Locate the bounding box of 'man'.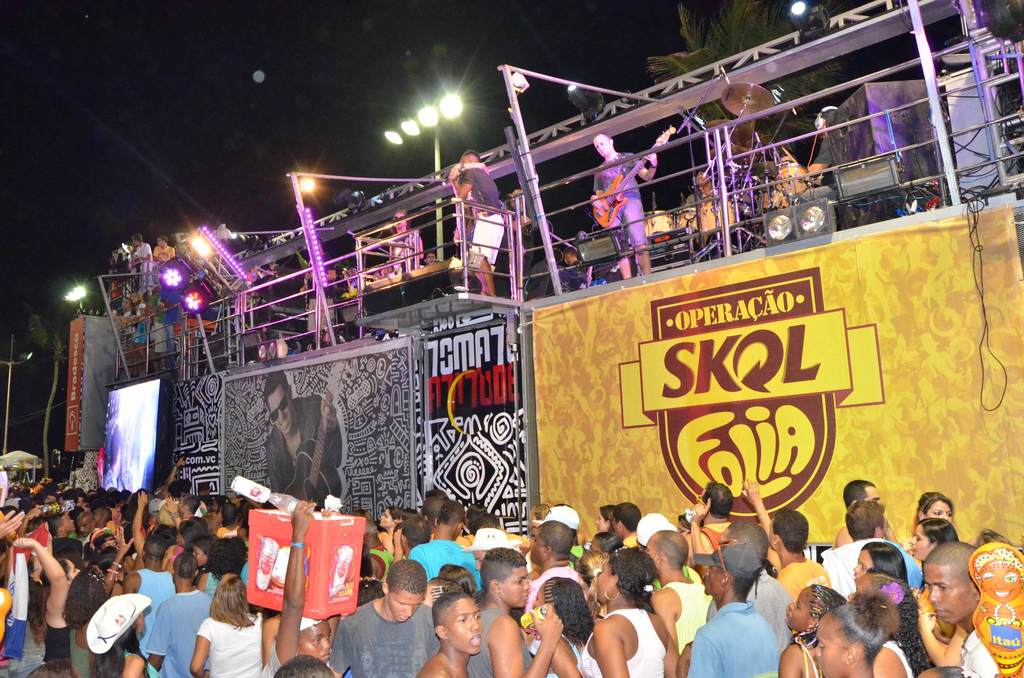
Bounding box: [545, 245, 563, 266].
